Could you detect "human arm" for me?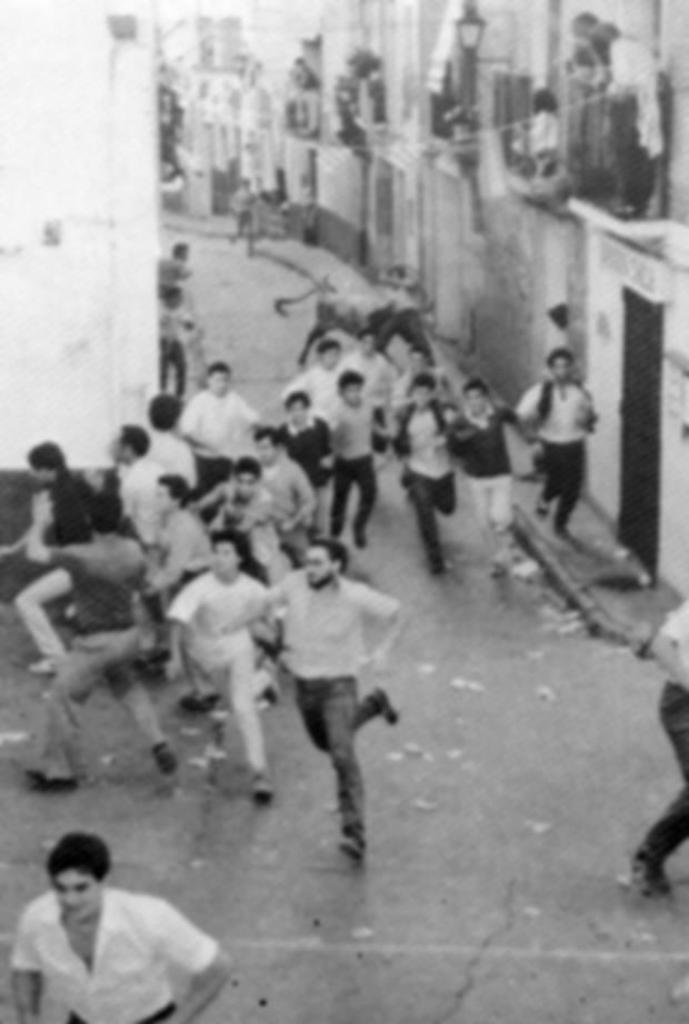
Detection result: crop(137, 891, 231, 1023).
